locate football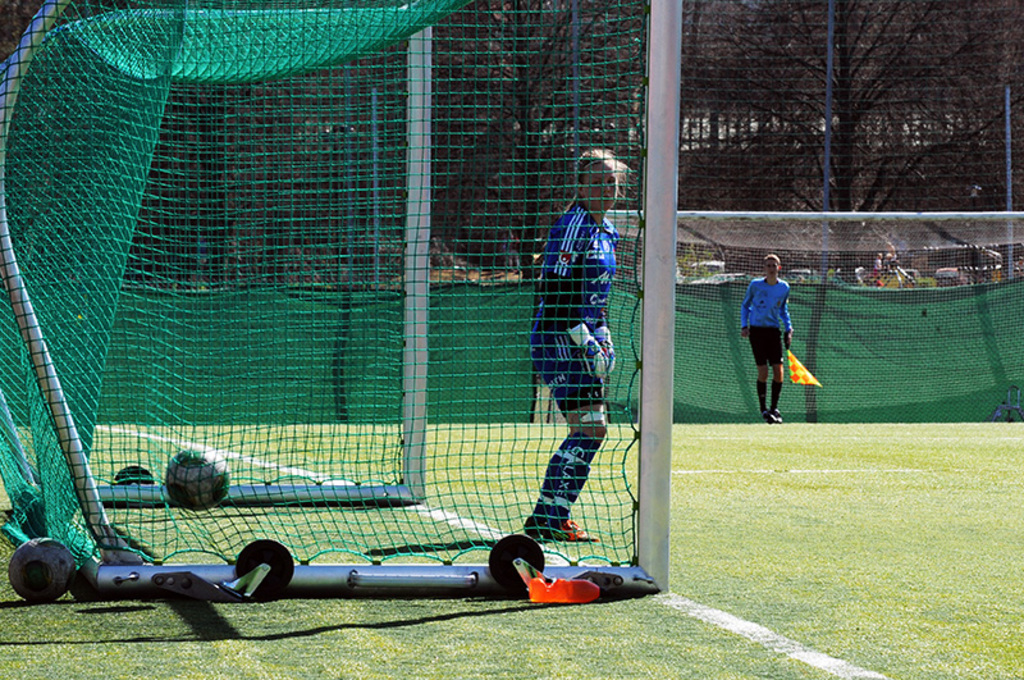
pyautogui.locateOnScreen(166, 447, 232, 506)
